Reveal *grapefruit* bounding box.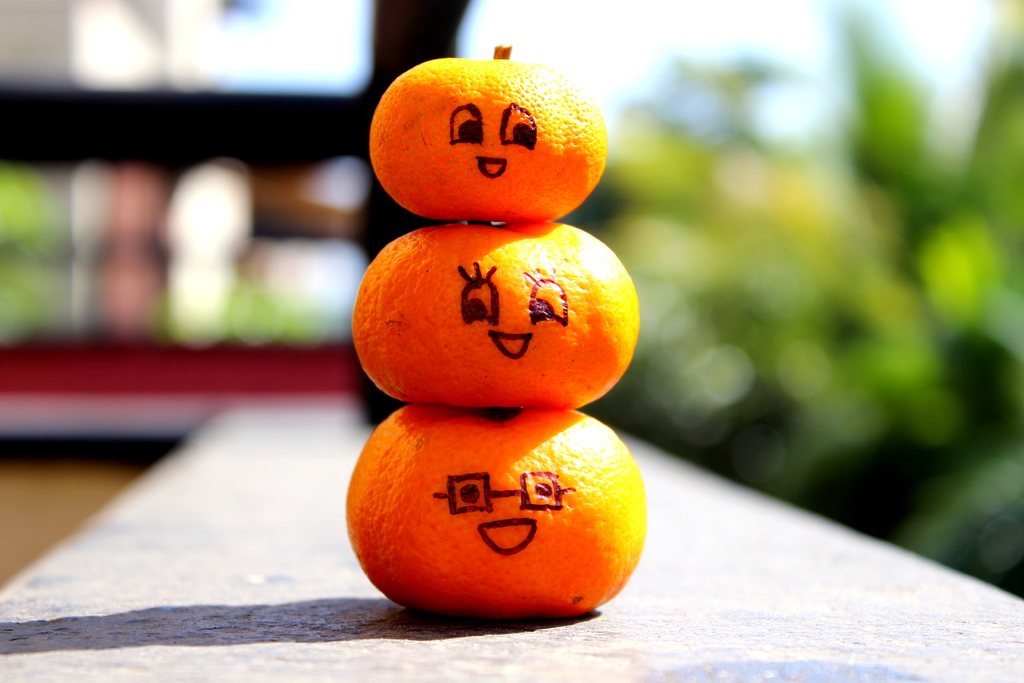
Revealed: l=345, t=404, r=649, b=620.
